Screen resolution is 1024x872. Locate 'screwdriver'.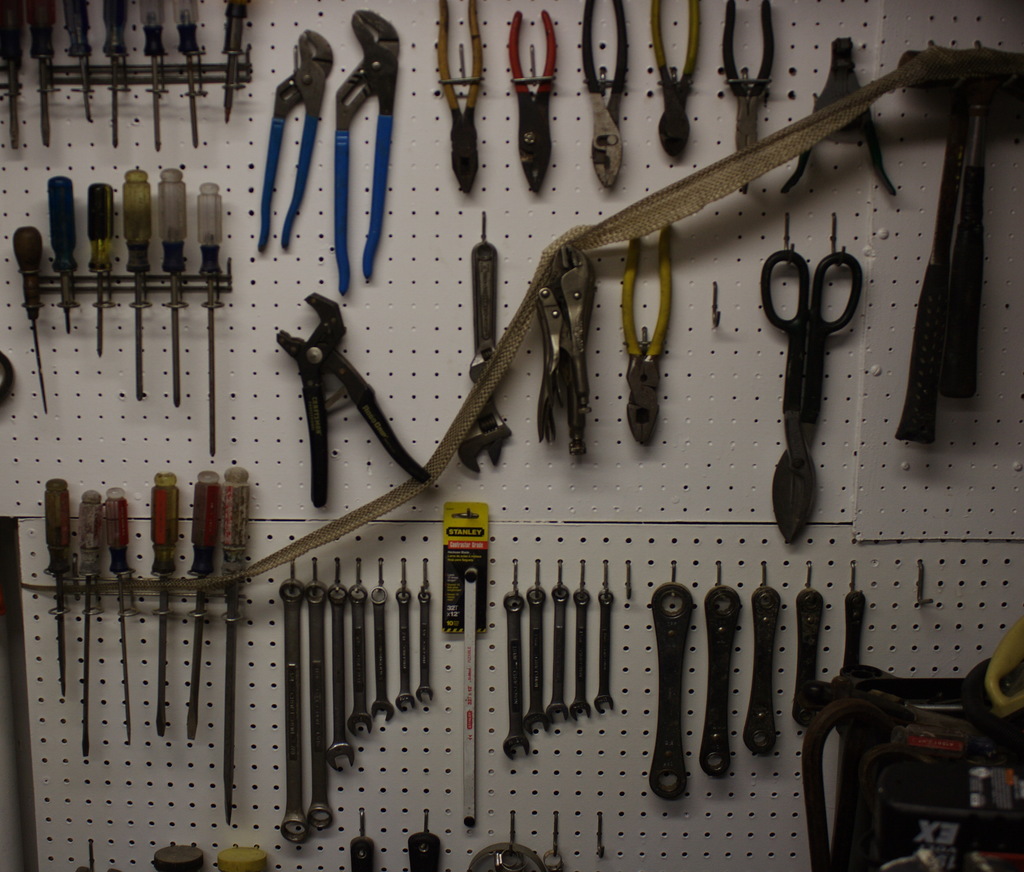
x1=200 y1=181 x2=221 y2=458.
